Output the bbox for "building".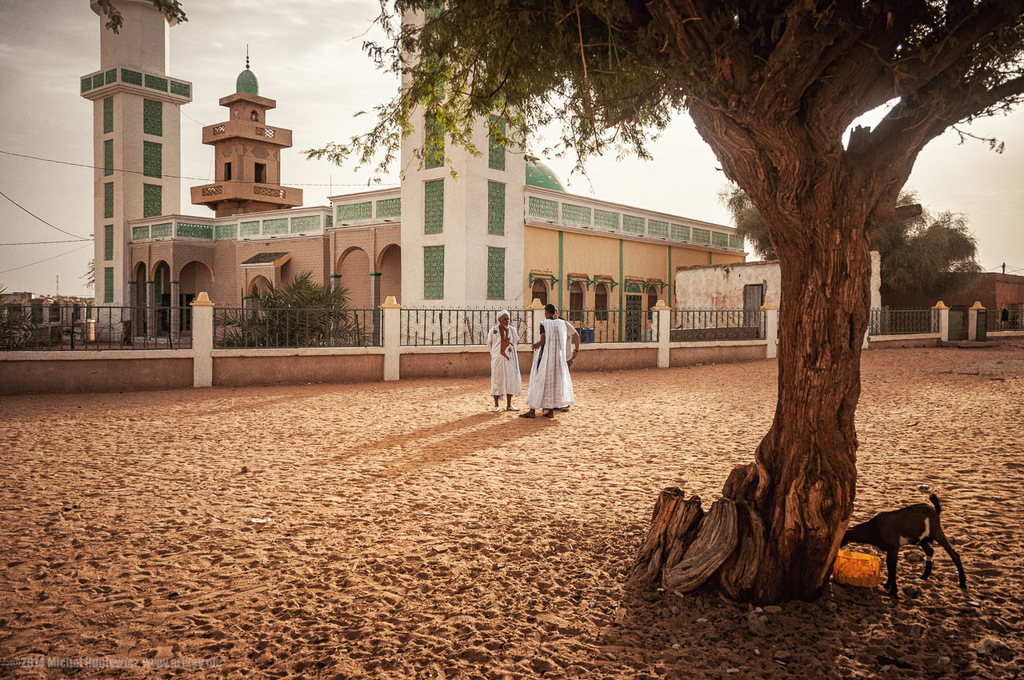
bbox=[886, 259, 1023, 330].
